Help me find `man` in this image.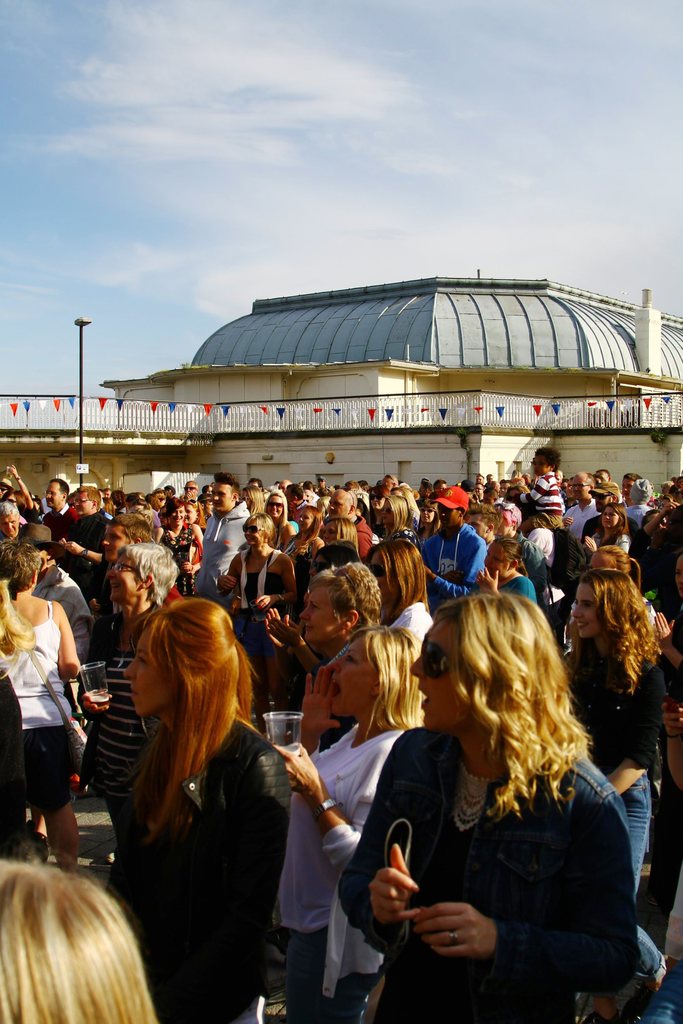
Found it: rect(201, 484, 214, 495).
